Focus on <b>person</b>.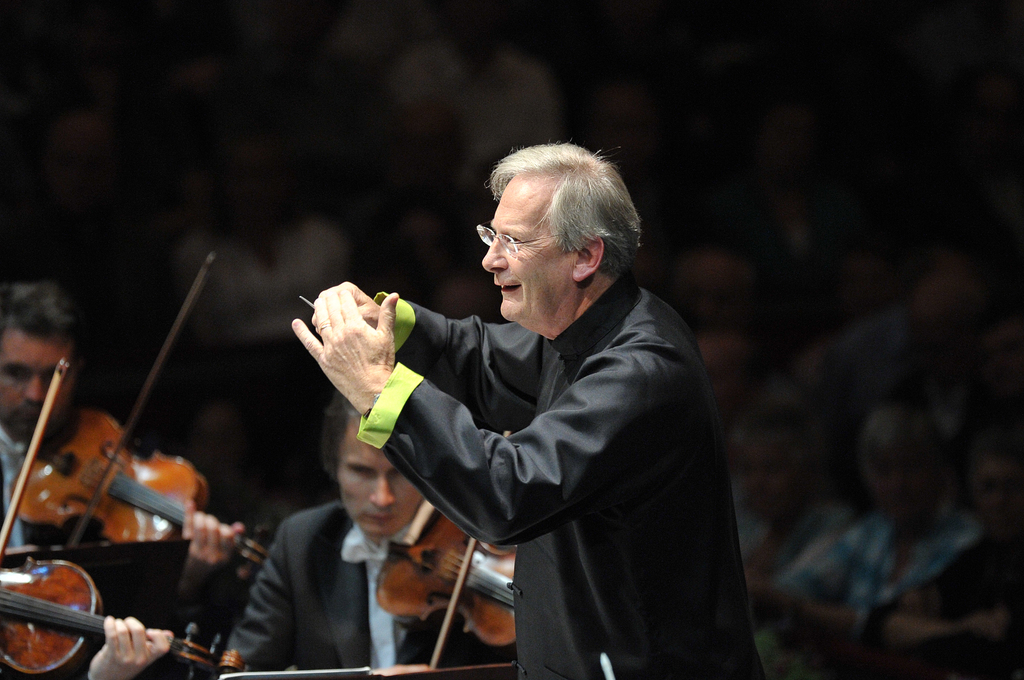
Focused at detection(0, 269, 243, 679).
